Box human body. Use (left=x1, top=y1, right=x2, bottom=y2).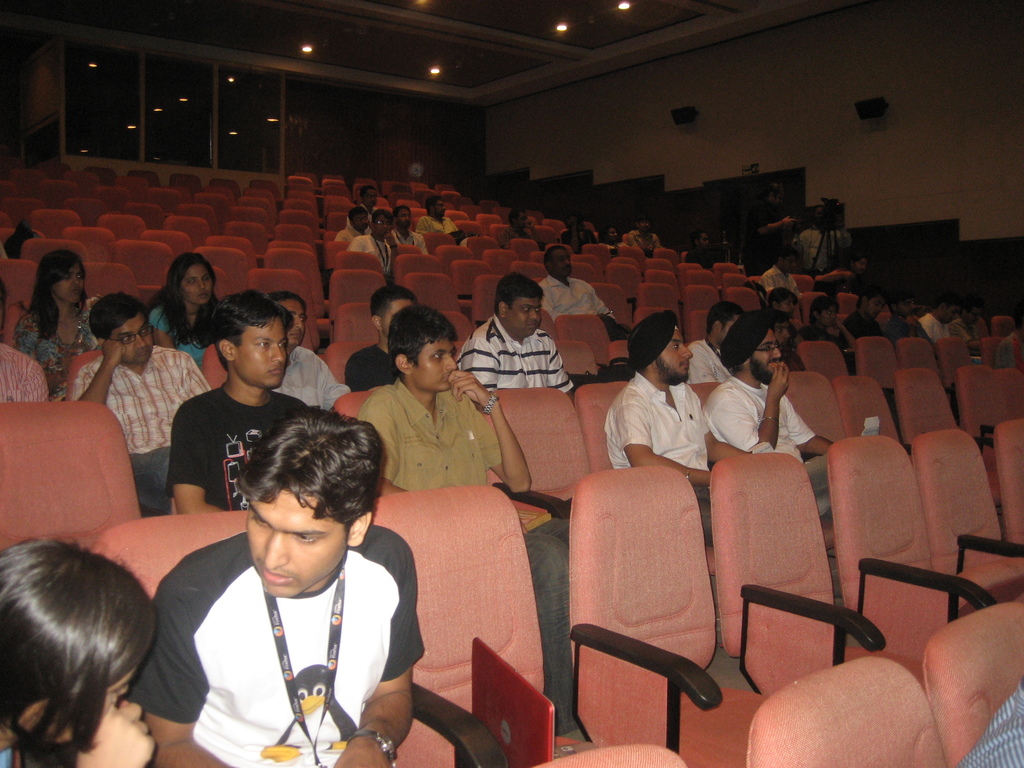
(left=339, top=281, right=416, bottom=390).
